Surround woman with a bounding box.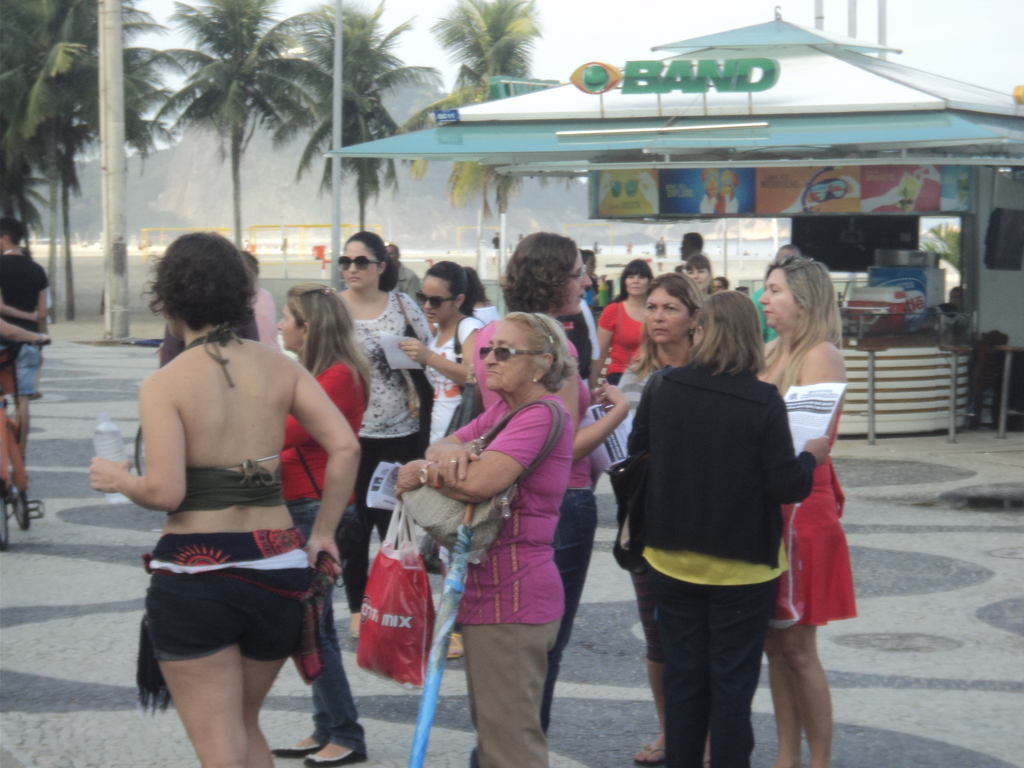
Rect(266, 280, 377, 762).
